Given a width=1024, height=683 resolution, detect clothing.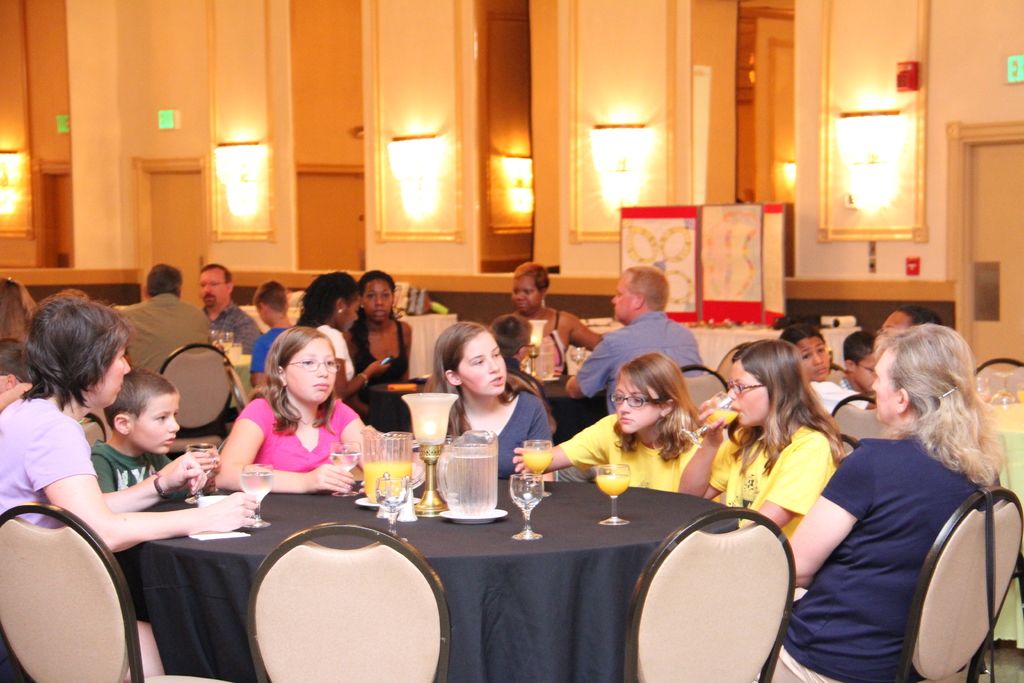
rect(553, 410, 698, 490).
